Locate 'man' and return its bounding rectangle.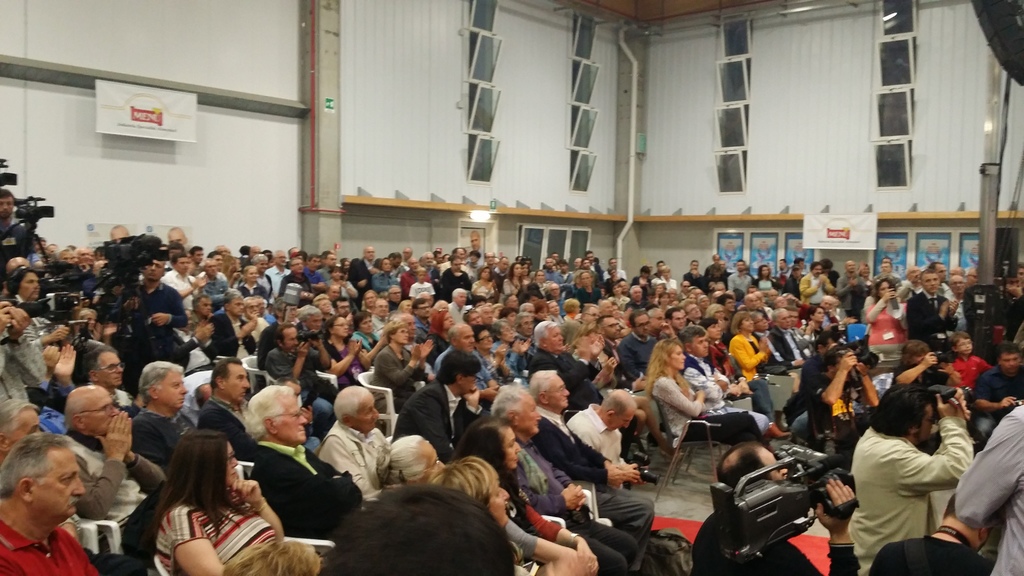
<box>463,227,486,265</box>.
